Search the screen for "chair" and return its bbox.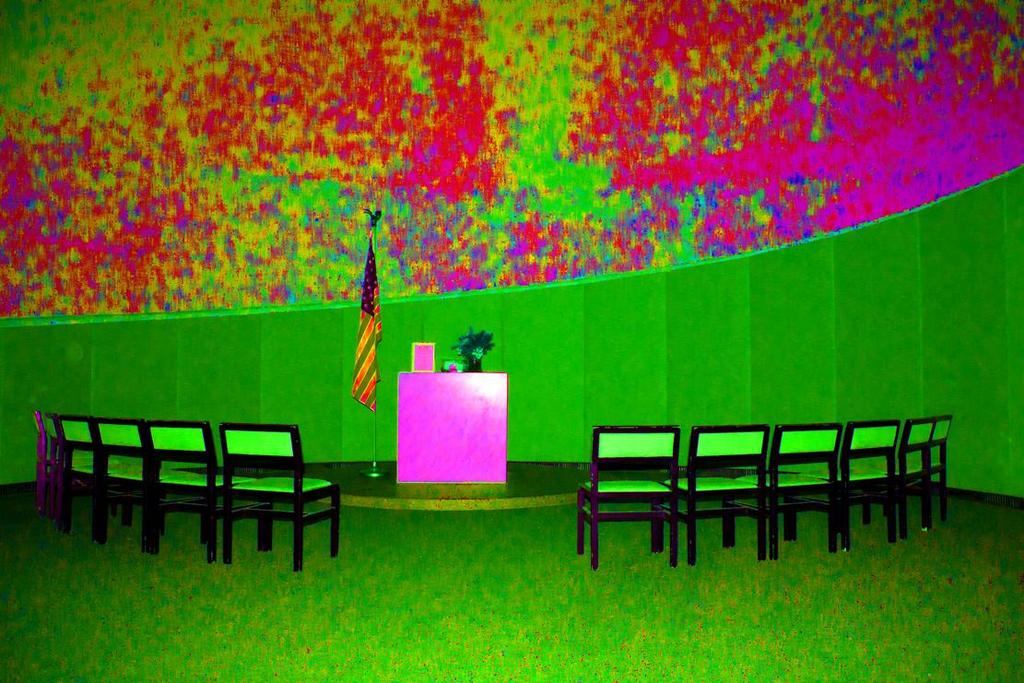
Found: {"left": 575, "top": 416, "right": 704, "bottom": 569}.
